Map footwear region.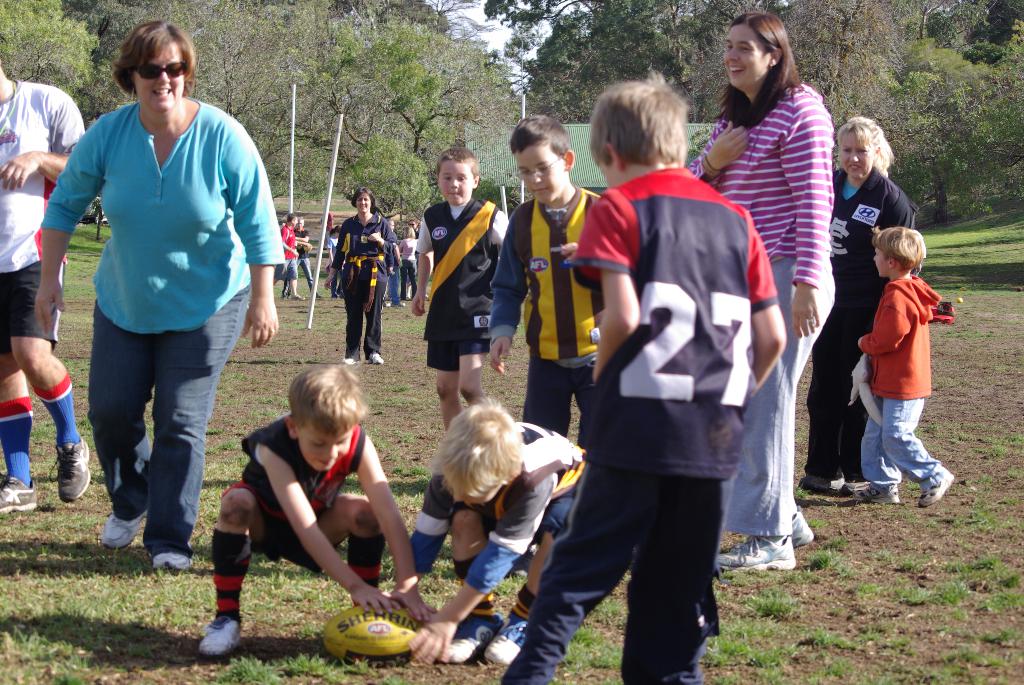
Mapped to Rect(51, 431, 92, 502).
